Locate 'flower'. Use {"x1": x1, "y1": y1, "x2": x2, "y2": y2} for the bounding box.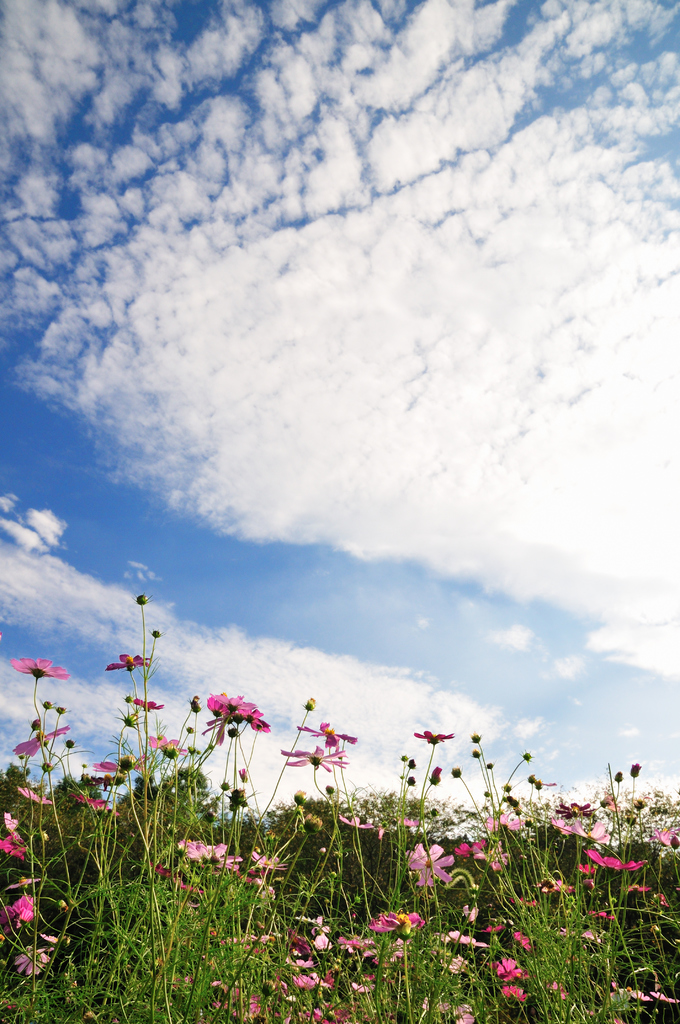
{"x1": 414, "y1": 725, "x2": 451, "y2": 744}.
